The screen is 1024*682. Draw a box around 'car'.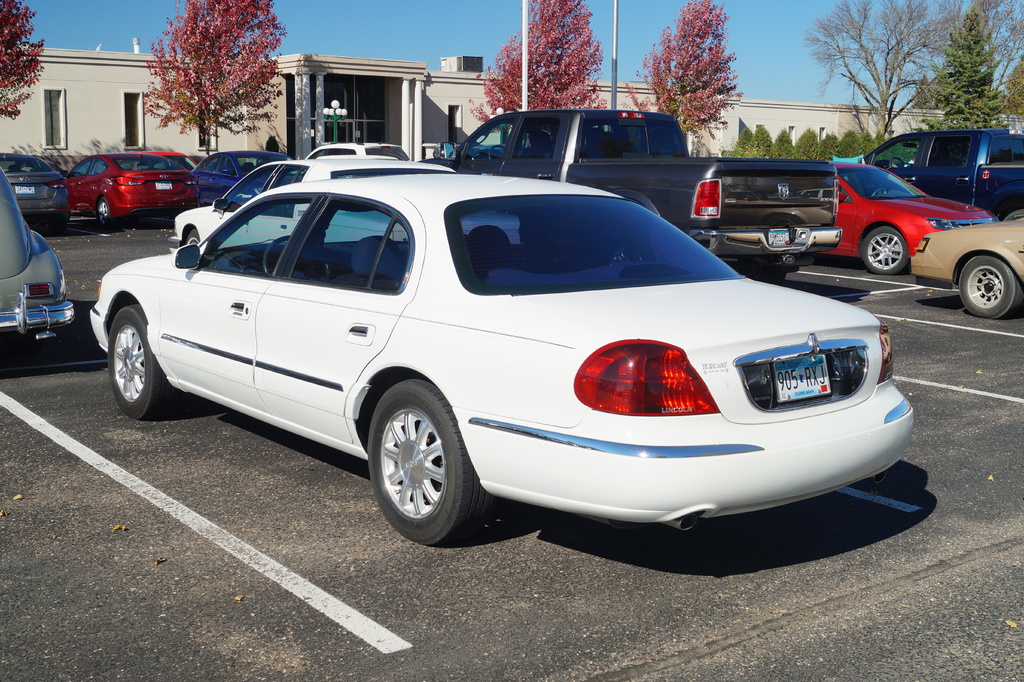
x1=0, y1=161, x2=77, y2=334.
